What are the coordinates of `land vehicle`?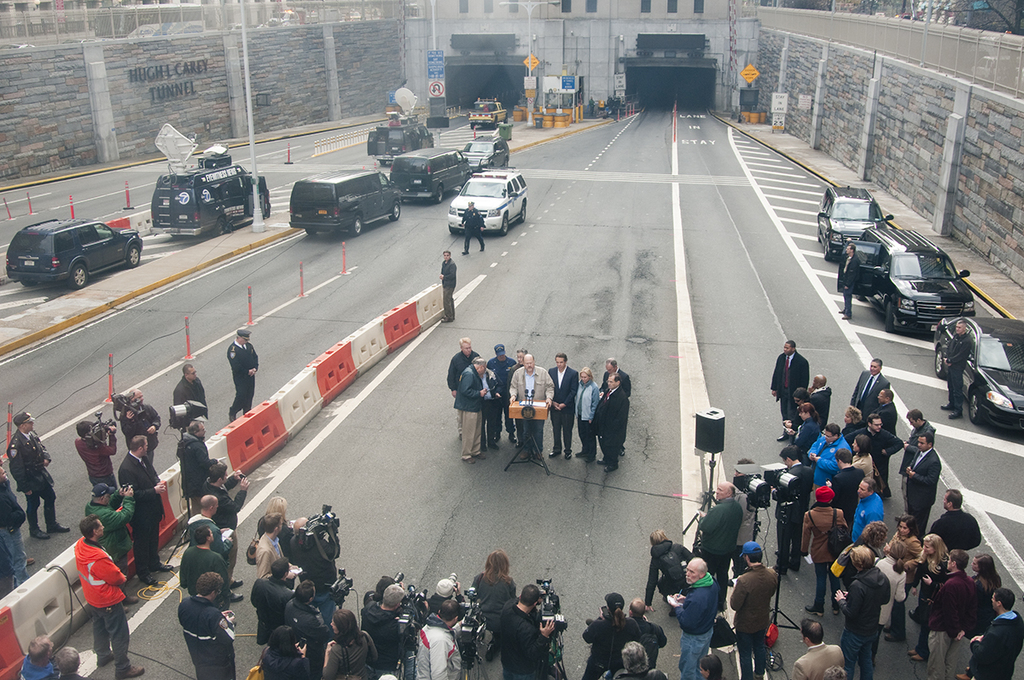
{"x1": 835, "y1": 223, "x2": 975, "y2": 325}.
